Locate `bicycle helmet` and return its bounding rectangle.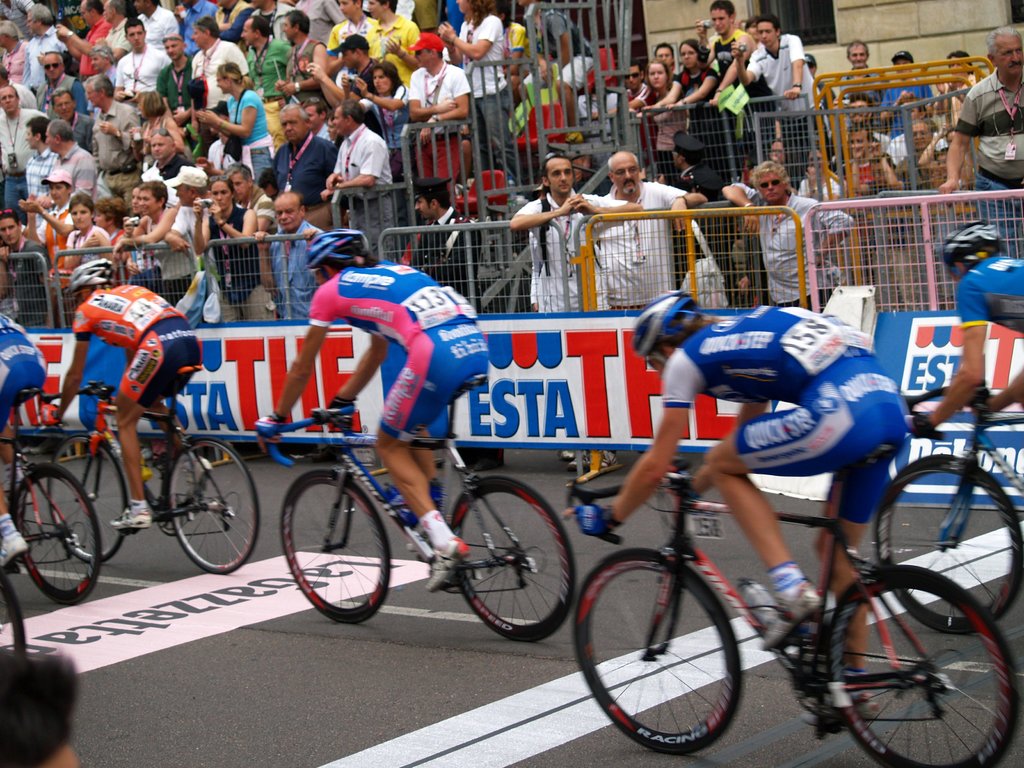
box(948, 218, 1001, 262).
